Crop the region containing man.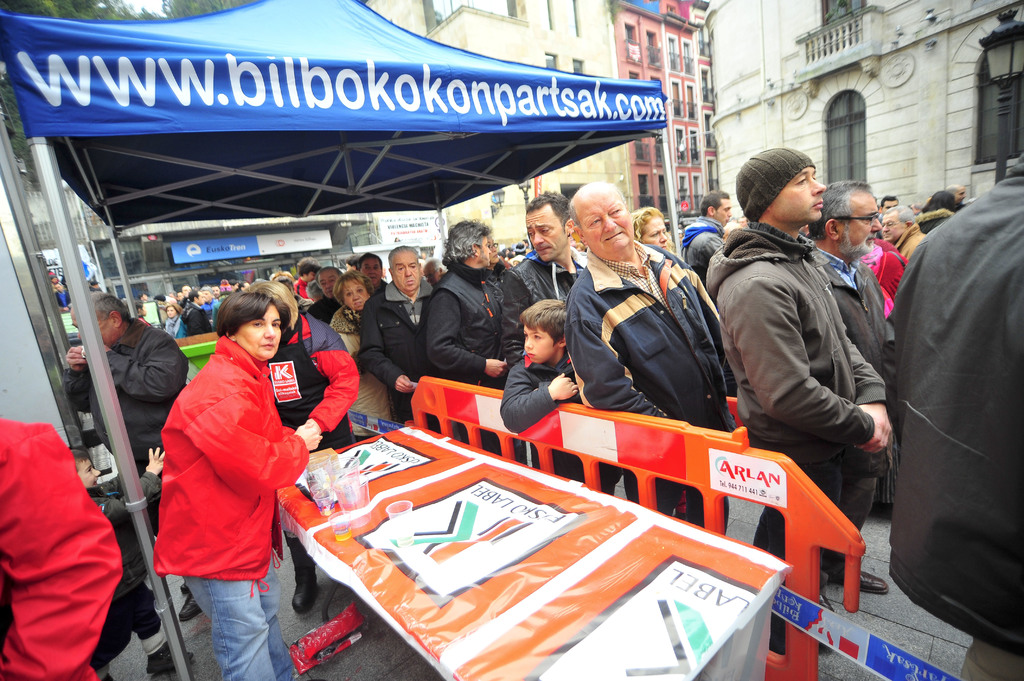
Crop region: box(63, 291, 201, 621).
